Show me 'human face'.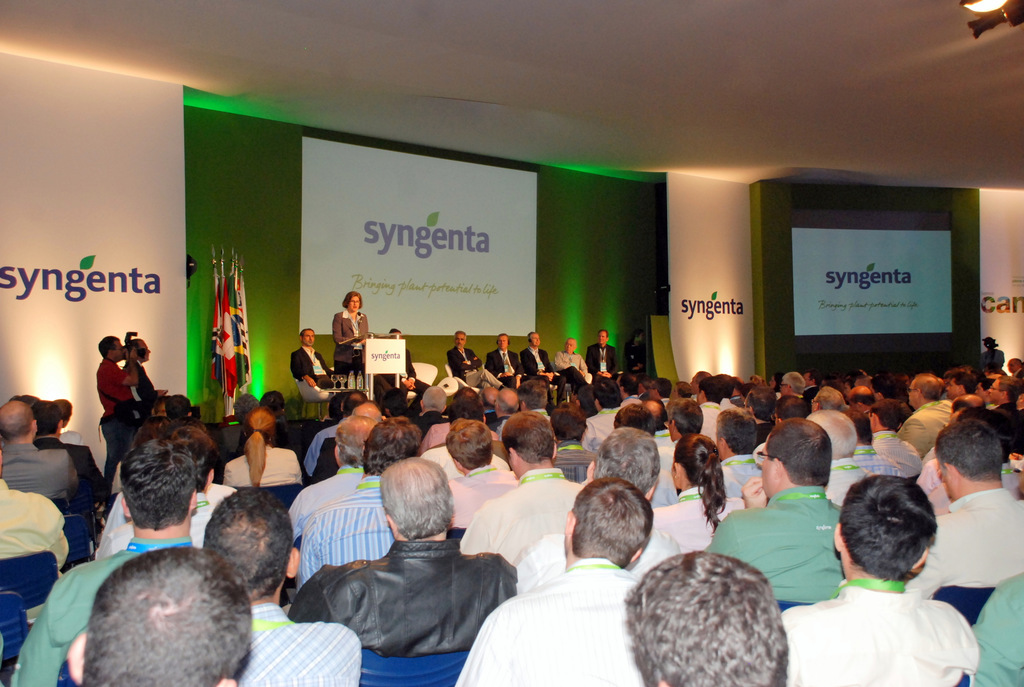
'human face' is here: x1=109, y1=339, x2=122, y2=360.
